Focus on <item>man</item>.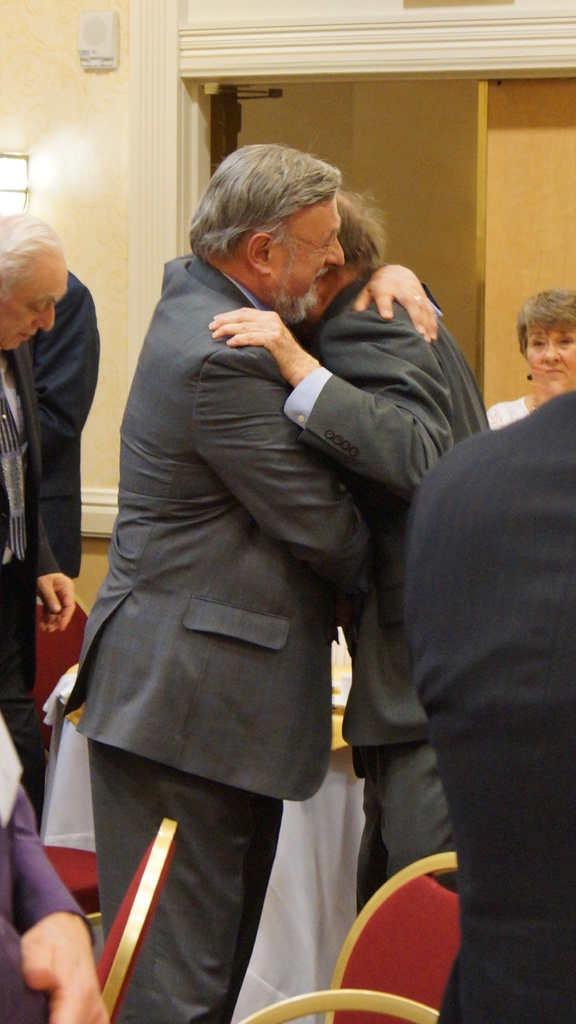
Focused at region(392, 382, 575, 1023).
